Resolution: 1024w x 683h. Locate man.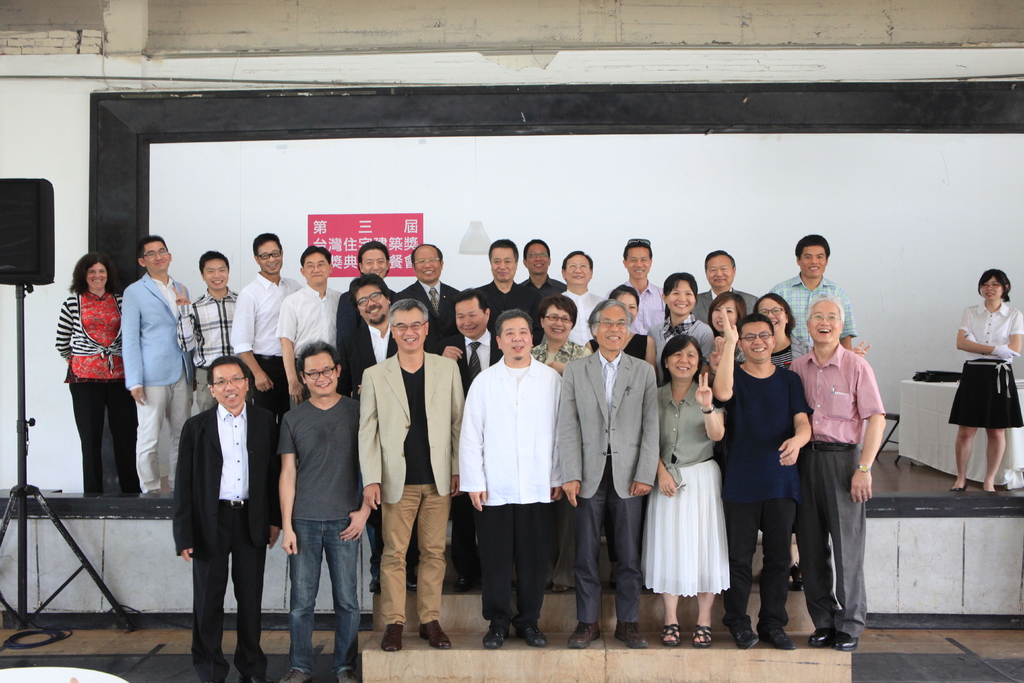
x1=442 y1=295 x2=504 y2=390.
